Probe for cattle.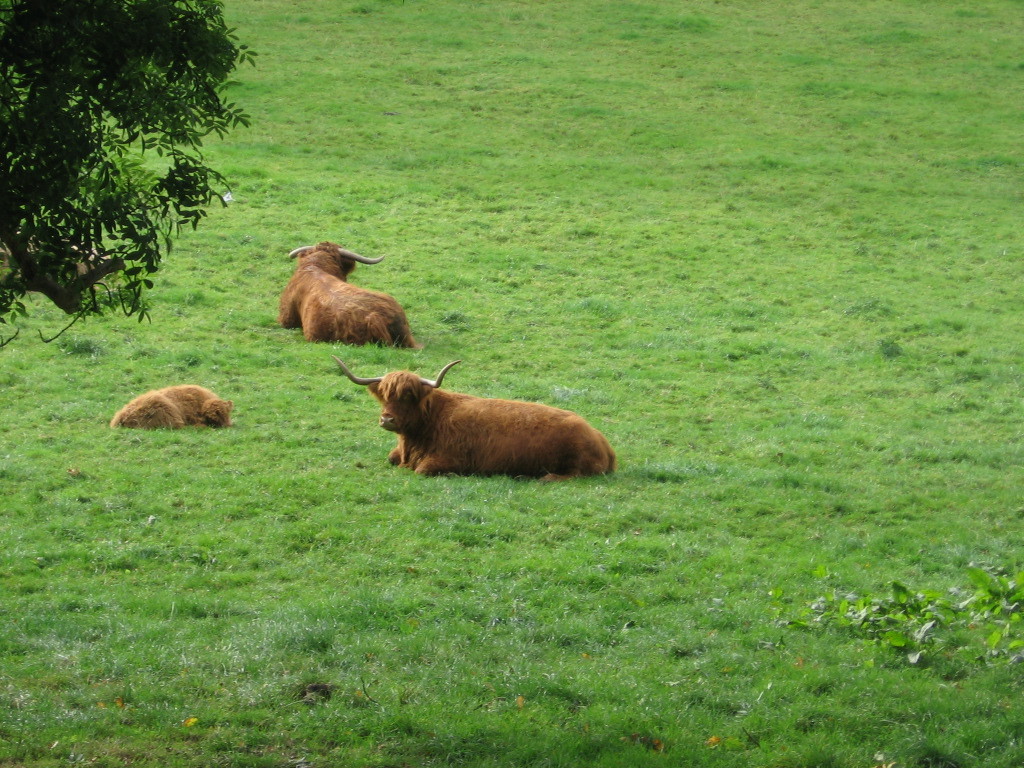
Probe result: [332,352,614,485].
